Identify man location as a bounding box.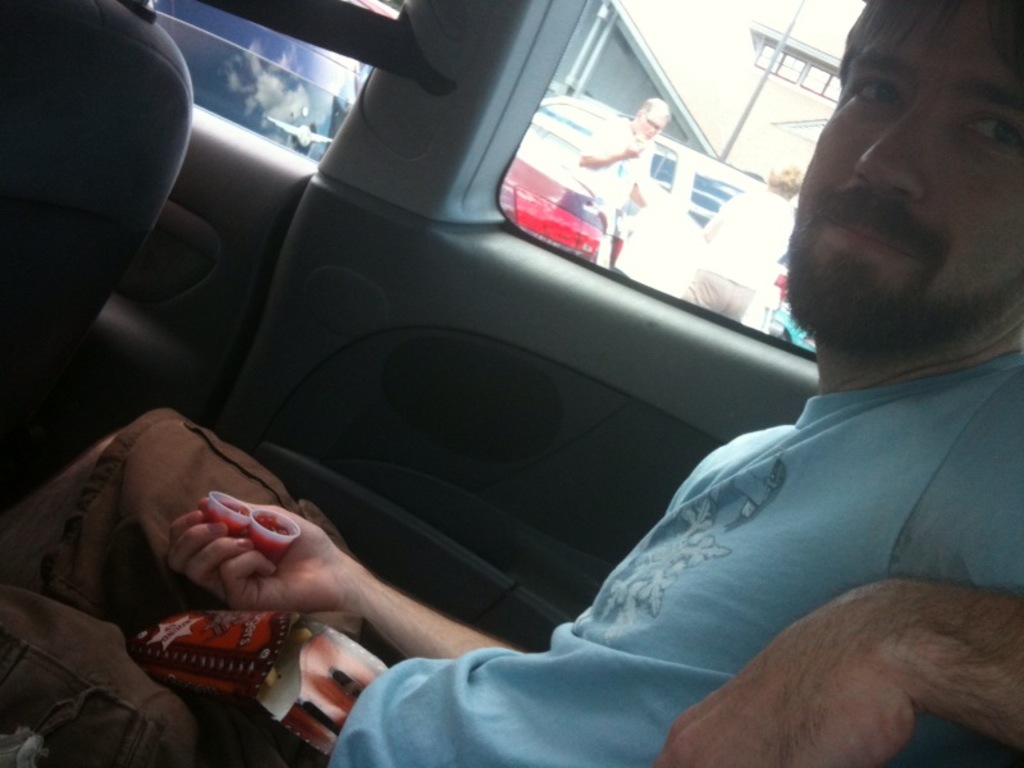
bbox=(0, 0, 1023, 767).
